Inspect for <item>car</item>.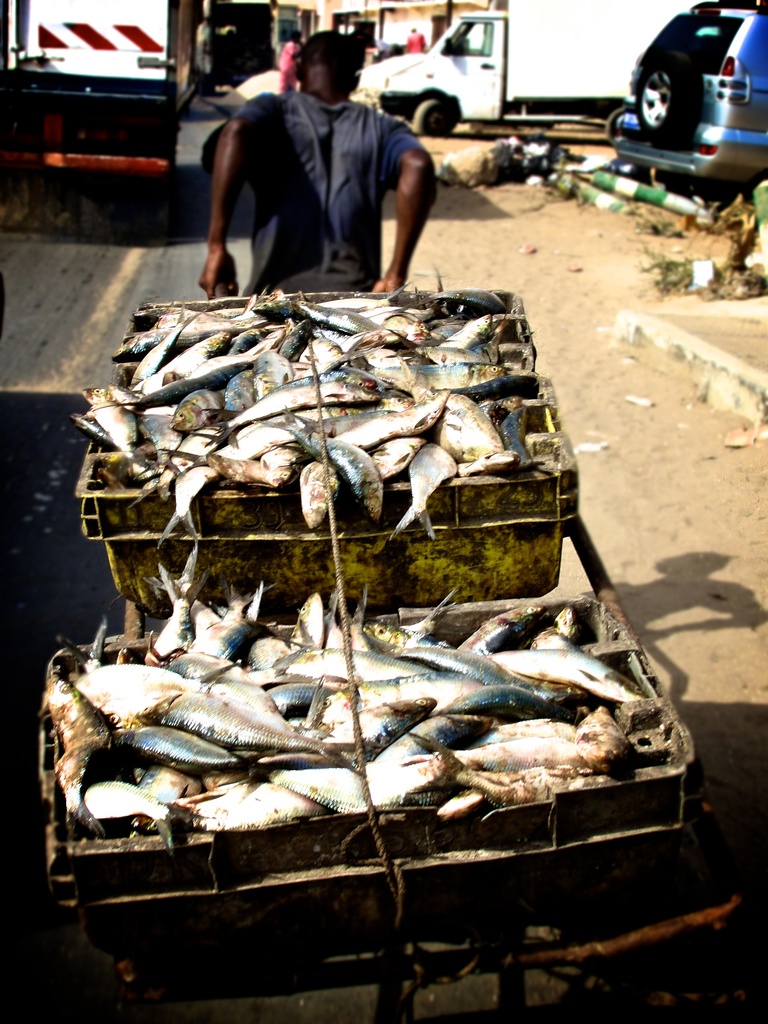
Inspection: Rect(616, 0, 767, 202).
